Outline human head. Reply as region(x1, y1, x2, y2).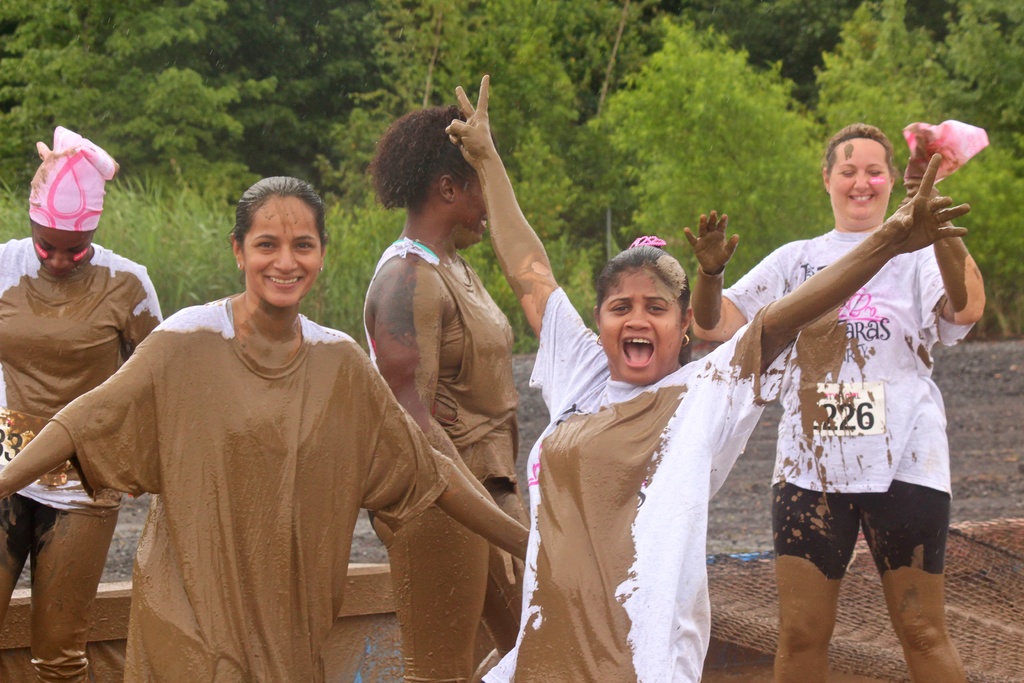
region(821, 126, 897, 222).
